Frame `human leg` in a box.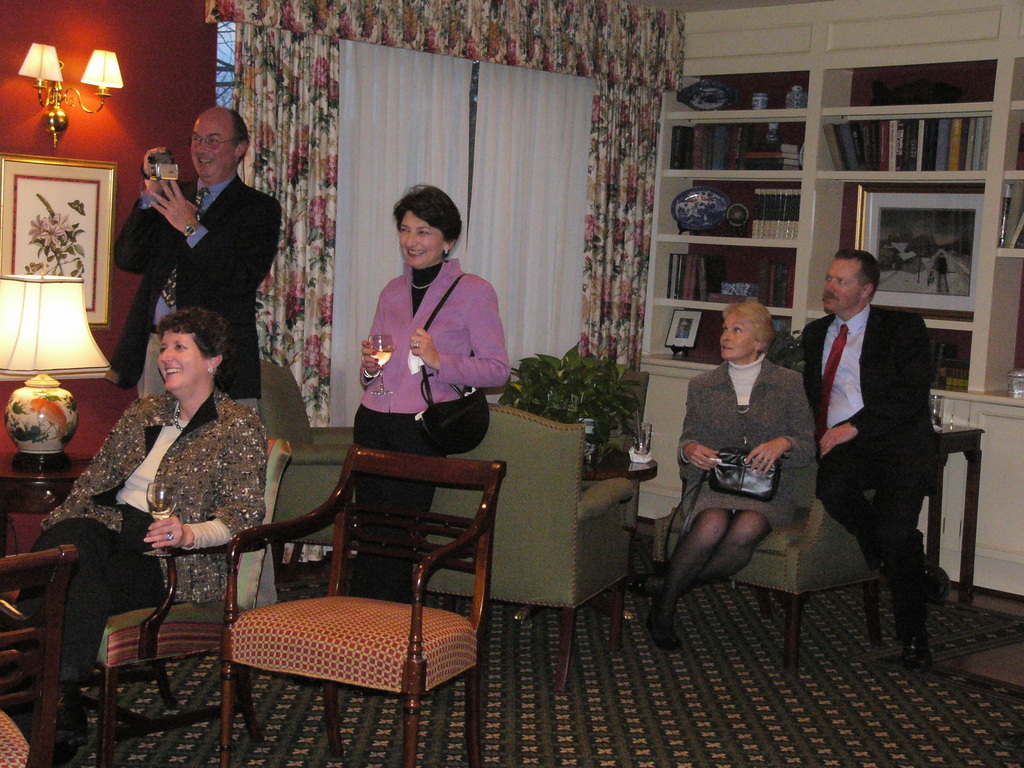
BBox(47, 535, 165, 726).
